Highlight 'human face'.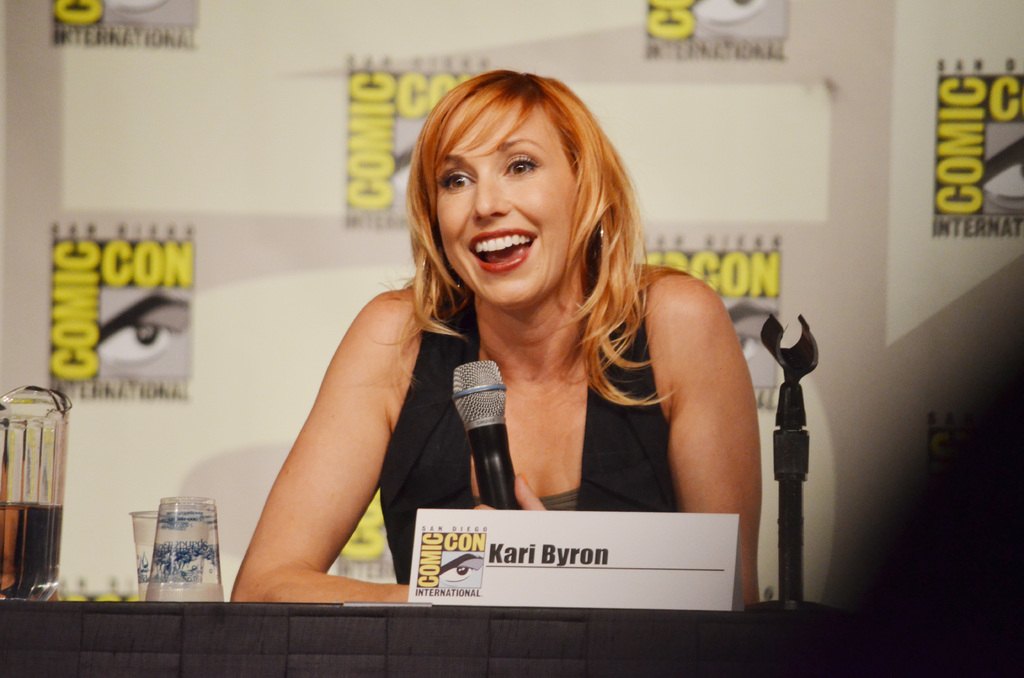
Highlighted region: select_region(97, 286, 193, 376).
